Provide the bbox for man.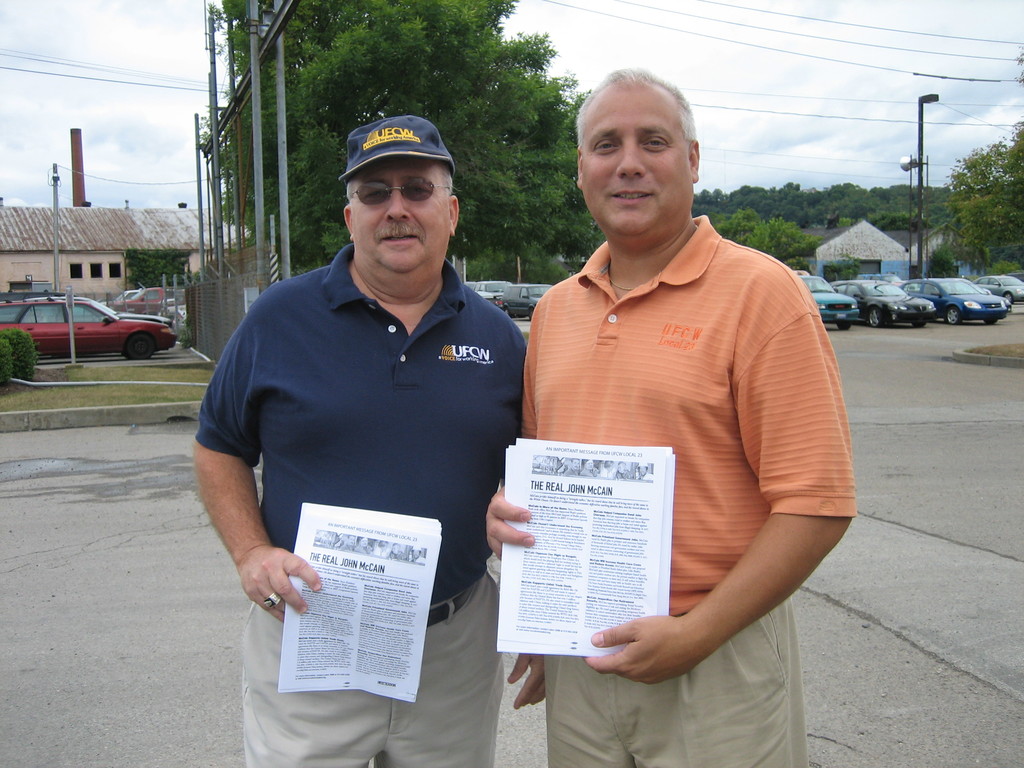
bbox=(479, 42, 860, 746).
